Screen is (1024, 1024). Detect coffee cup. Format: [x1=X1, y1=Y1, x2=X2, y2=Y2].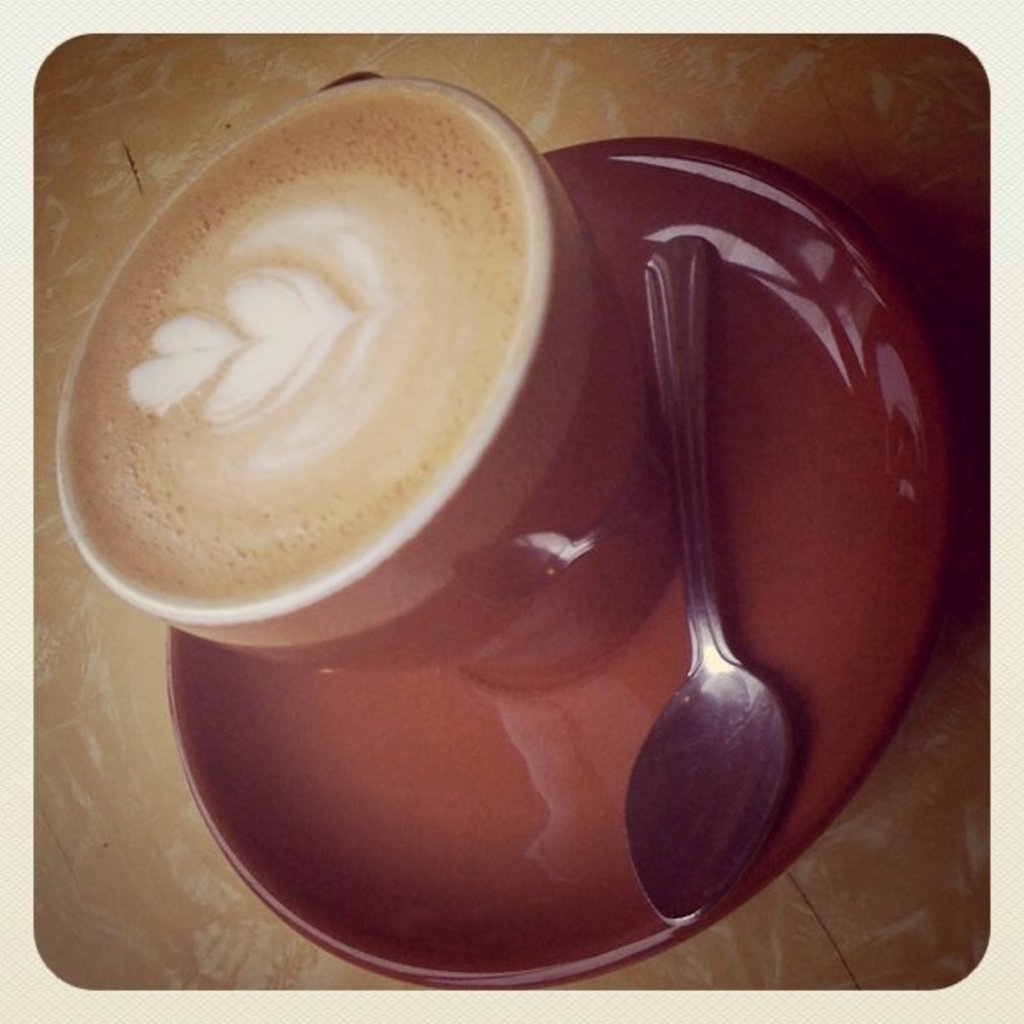
[x1=55, y1=65, x2=684, y2=689].
